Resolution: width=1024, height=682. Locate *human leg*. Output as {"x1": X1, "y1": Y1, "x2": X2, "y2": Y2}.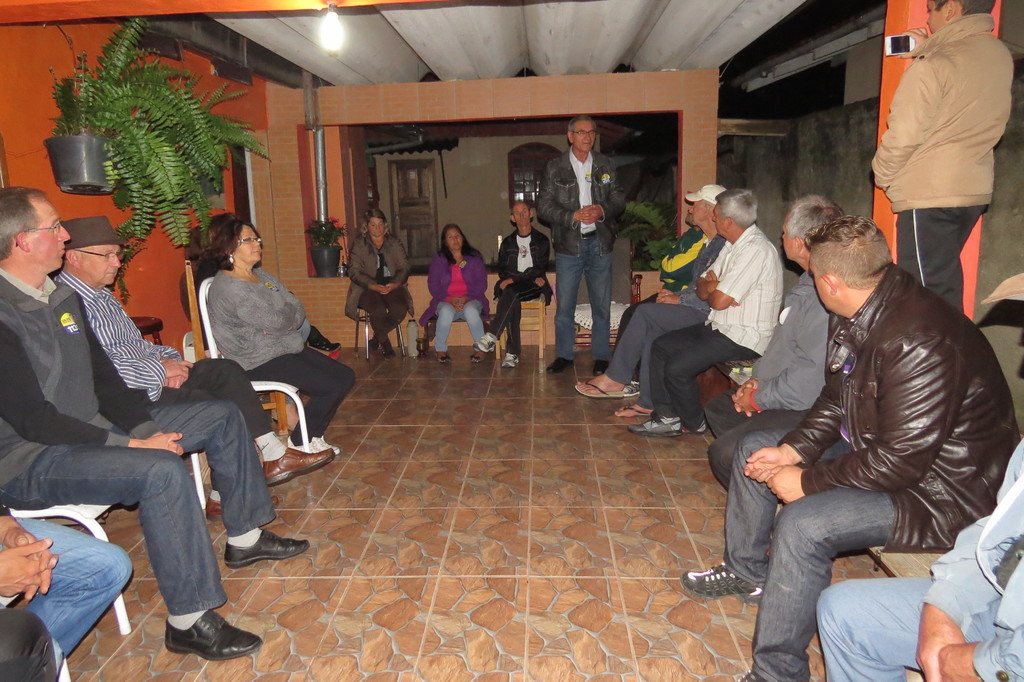
{"x1": 584, "y1": 232, "x2": 611, "y2": 369}.
